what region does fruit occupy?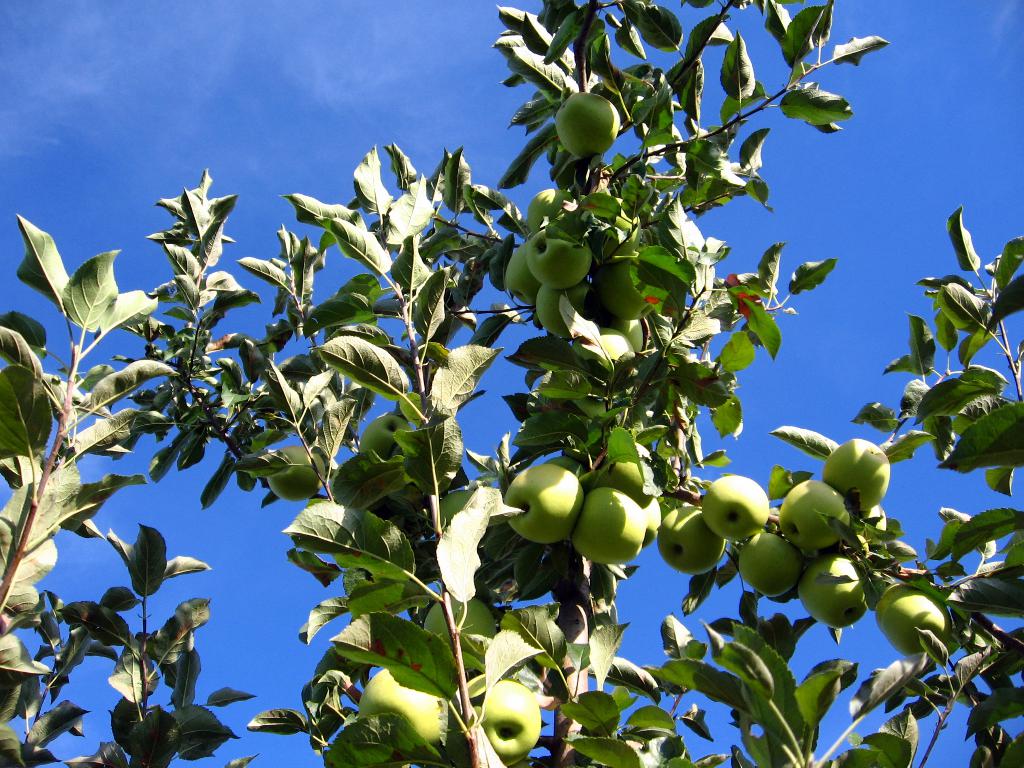
<bbox>872, 577, 956, 660</bbox>.
